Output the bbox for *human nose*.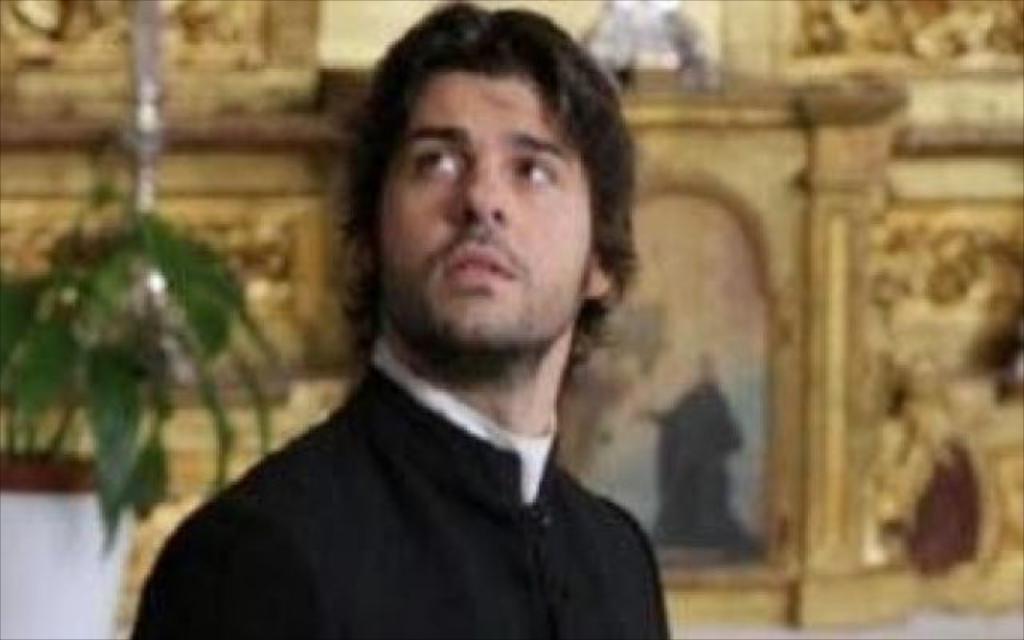
pyautogui.locateOnScreen(450, 158, 504, 222).
